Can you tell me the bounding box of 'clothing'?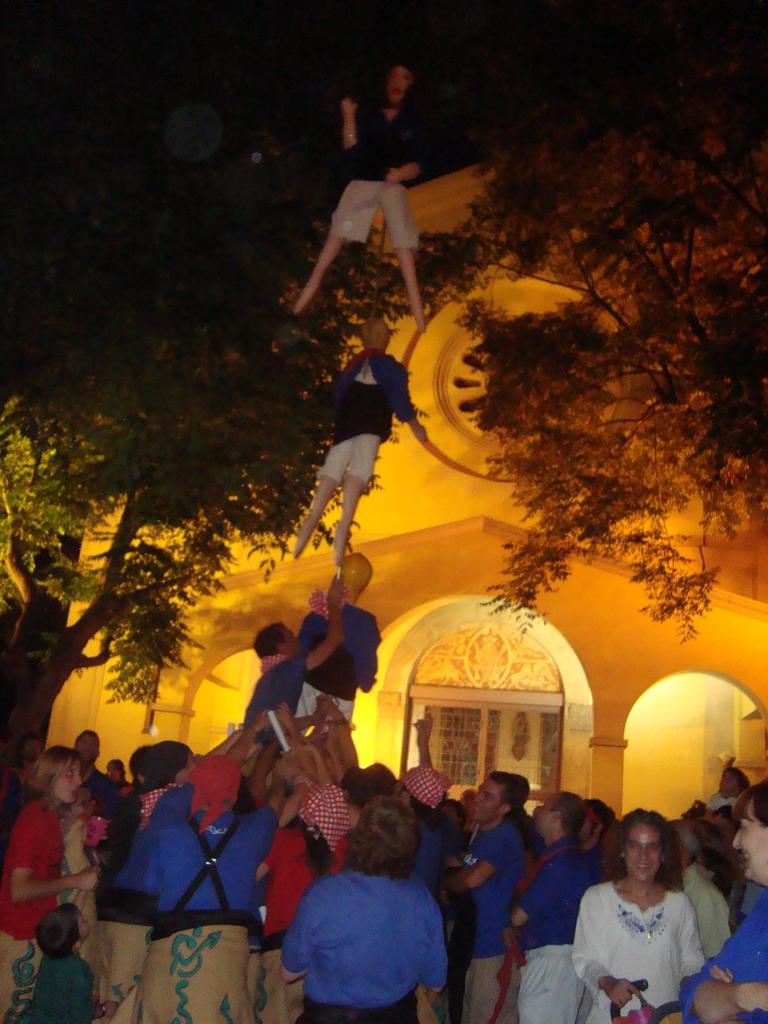
(331, 106, 426, 245).
